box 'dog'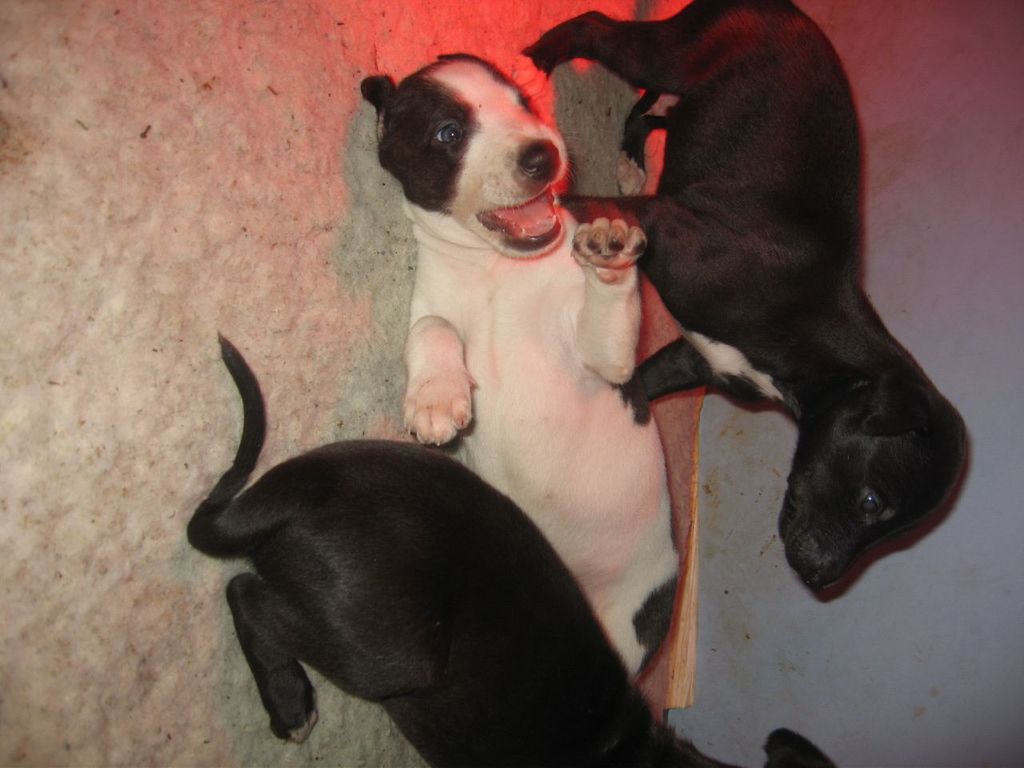
<box>185,329,842,767</box>
